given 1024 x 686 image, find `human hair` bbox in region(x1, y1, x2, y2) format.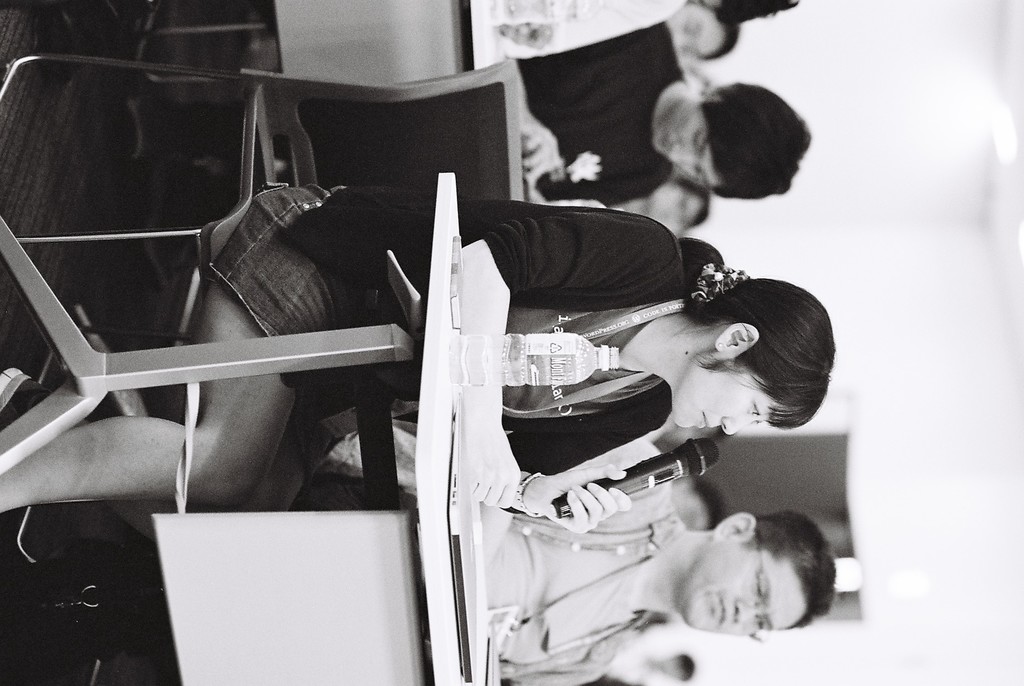
region(744, 500, 836, 621).
